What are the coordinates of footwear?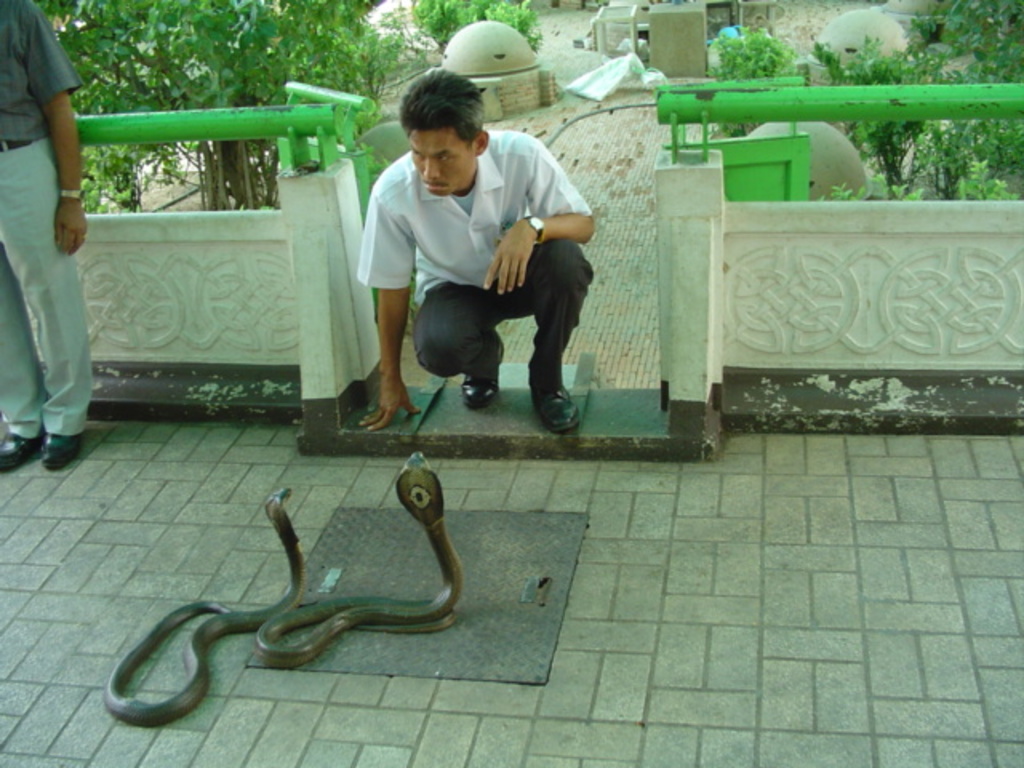
512, 363, 582, 435.
